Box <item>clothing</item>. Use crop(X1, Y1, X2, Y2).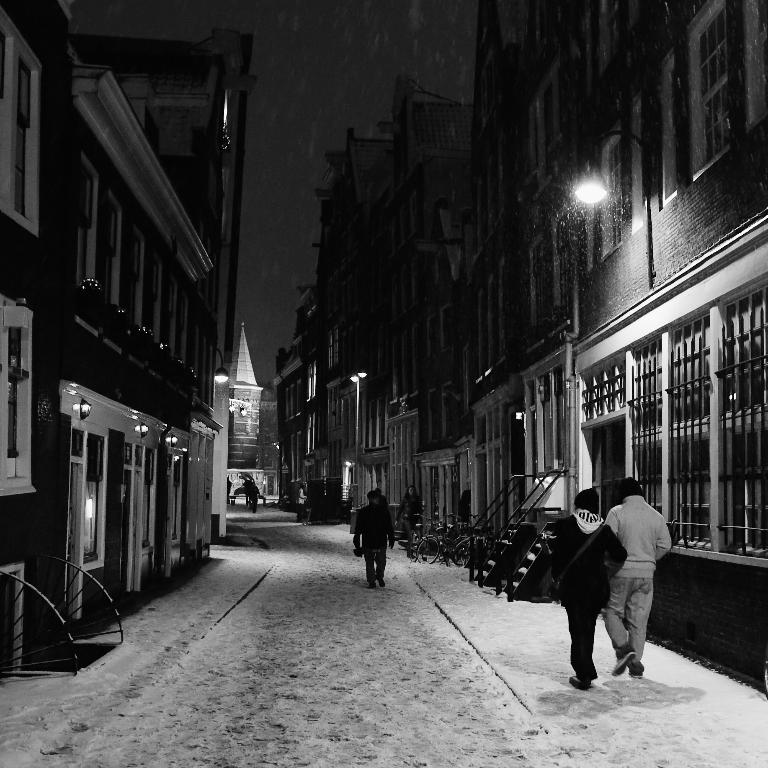
crop(601, 578, 652, 672).
